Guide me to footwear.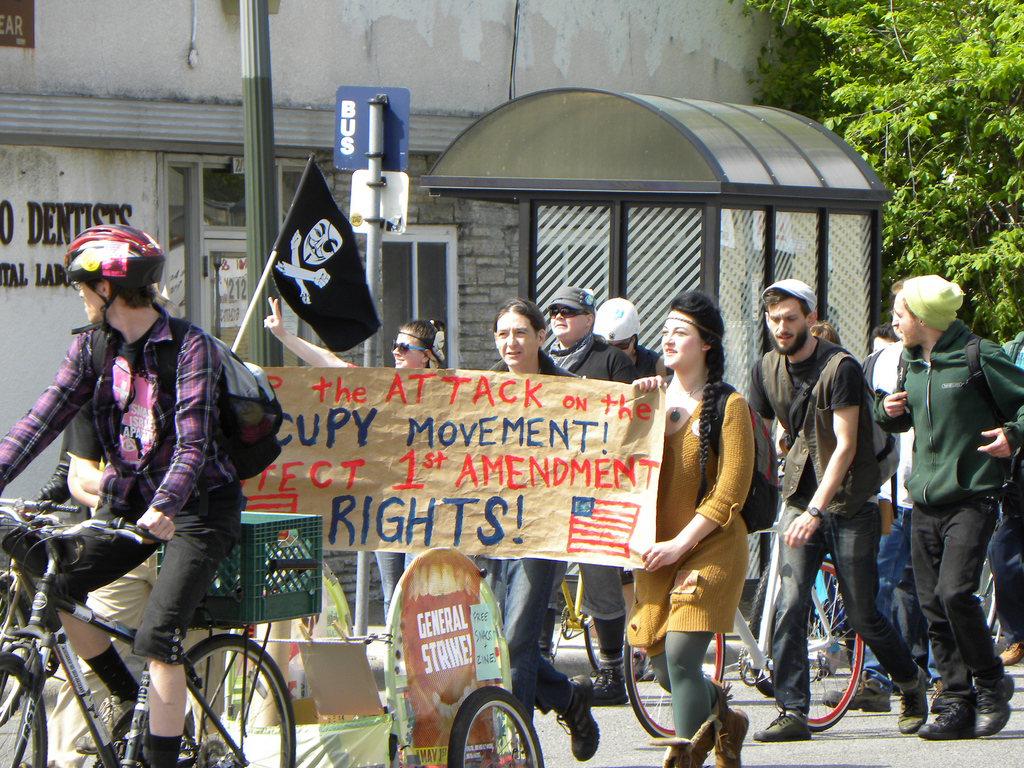
Guidance: 630/650/652/683.
